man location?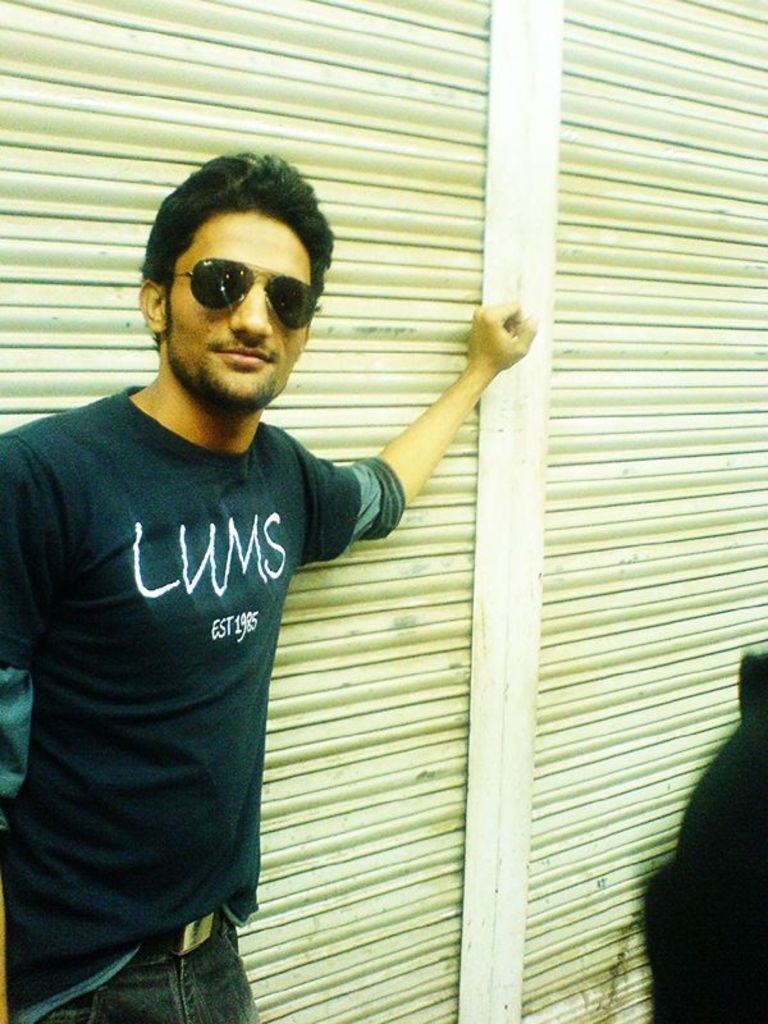
x1=0, y1=150, x2=540, y2=1023
